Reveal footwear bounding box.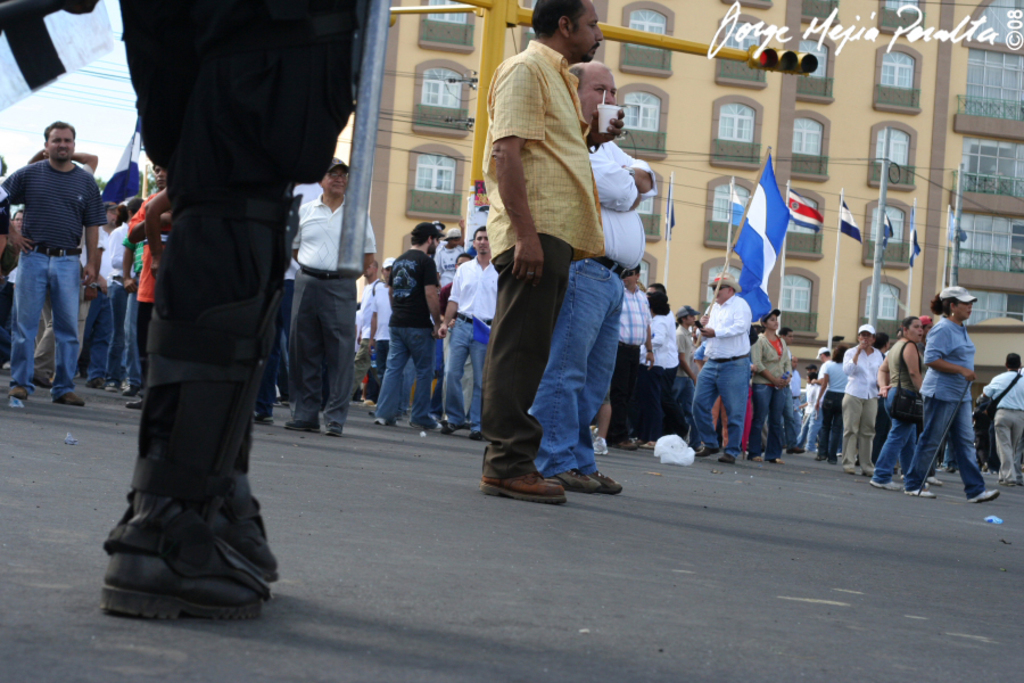
Revealed: 843:467:857:475.
